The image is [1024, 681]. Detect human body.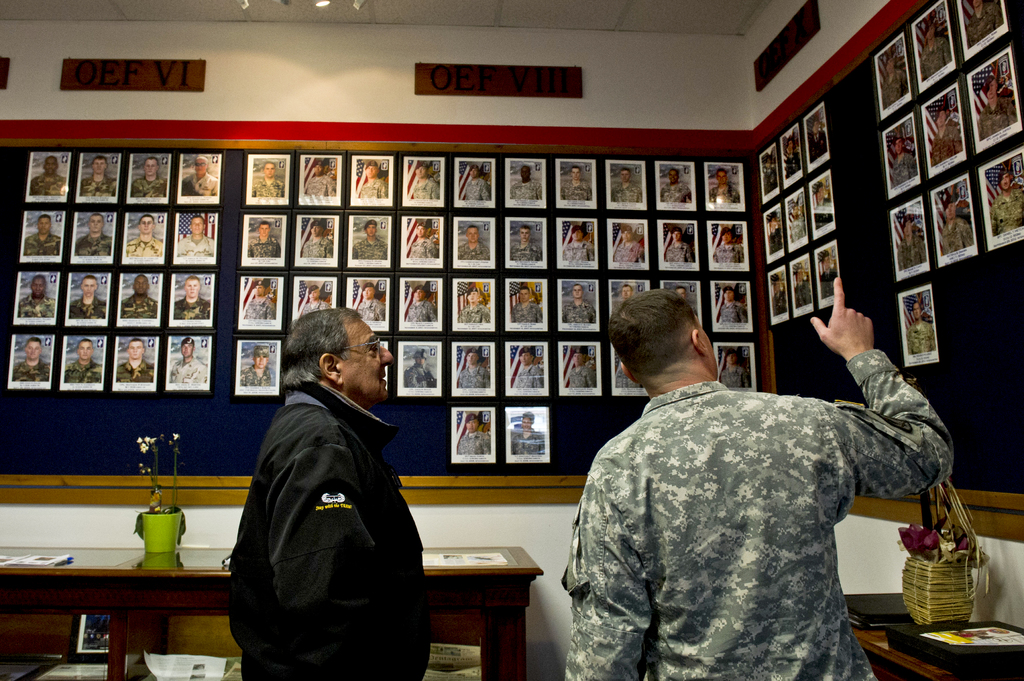
Detection: 70/296/108/318.
